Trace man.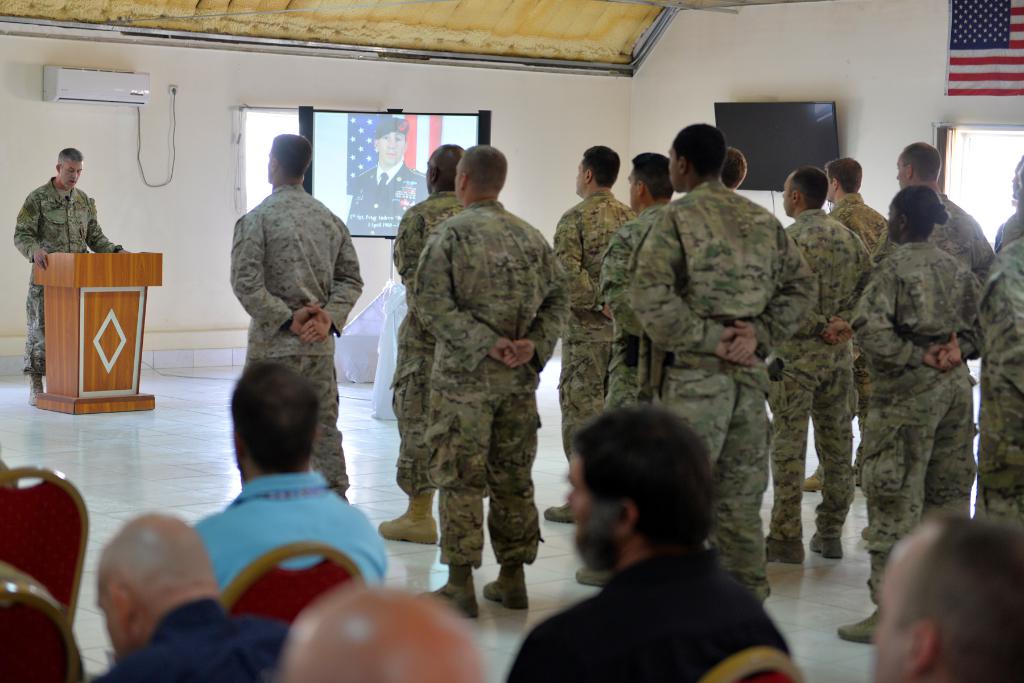
Traced to select_region(973, 178, 1023, 531).
